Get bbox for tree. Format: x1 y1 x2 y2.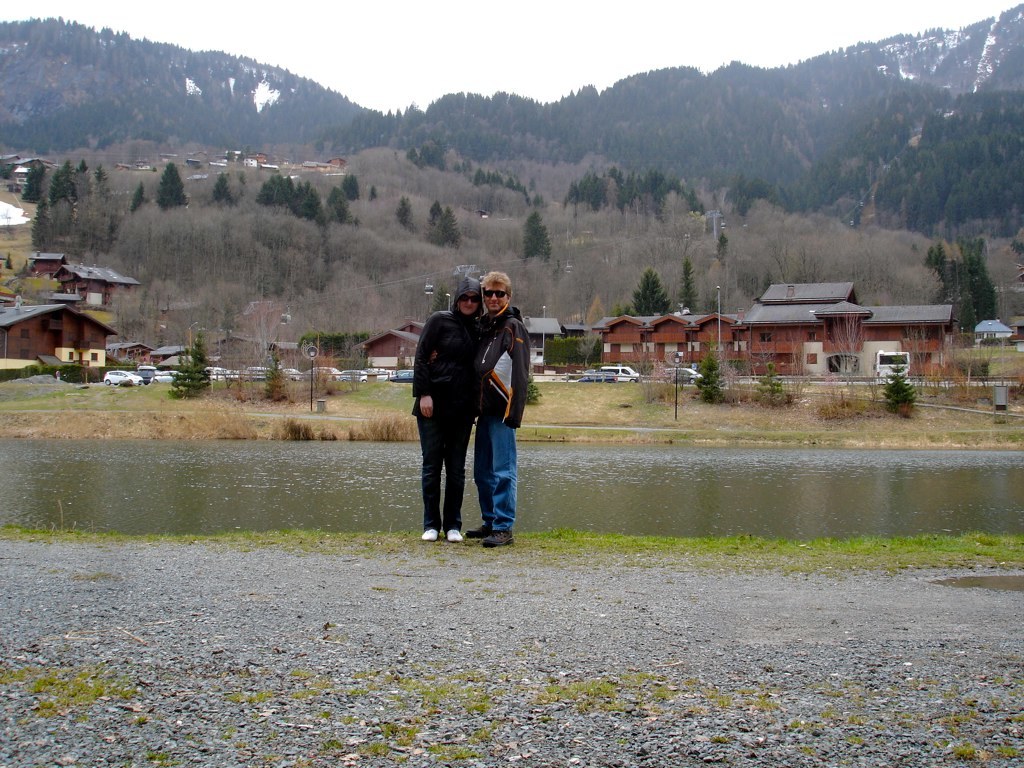
339 173 358 205.
